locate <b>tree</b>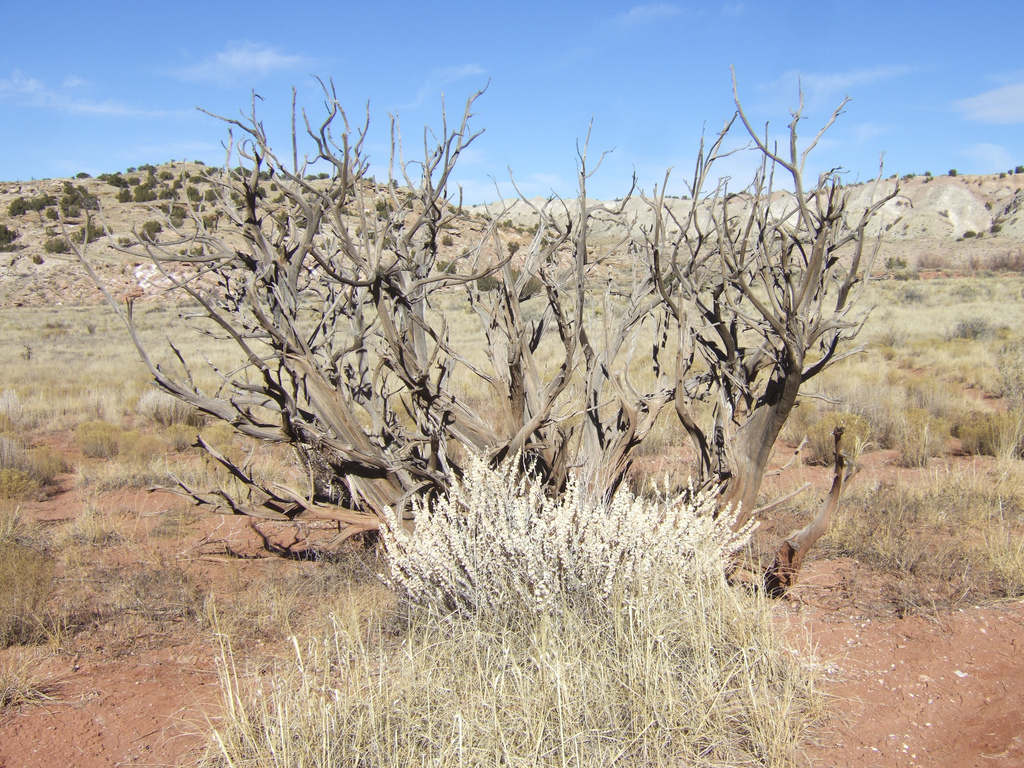
Rect(1015, 163, 1023, 172)
